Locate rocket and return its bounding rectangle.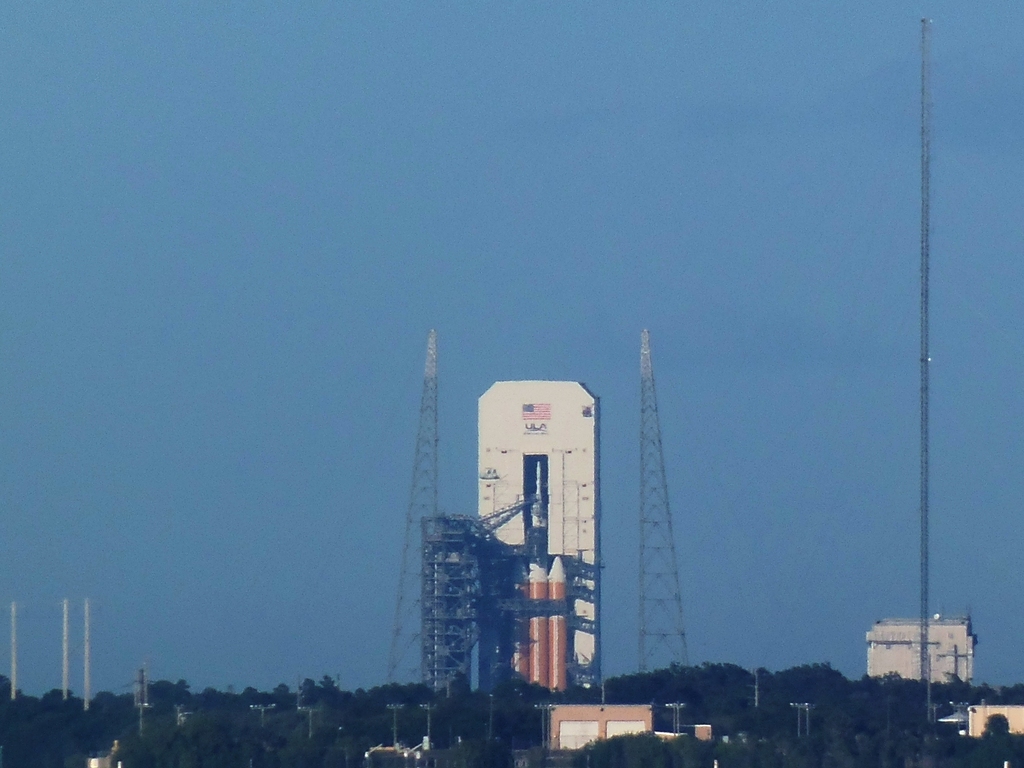
detection(543, 559, 563, 687).
